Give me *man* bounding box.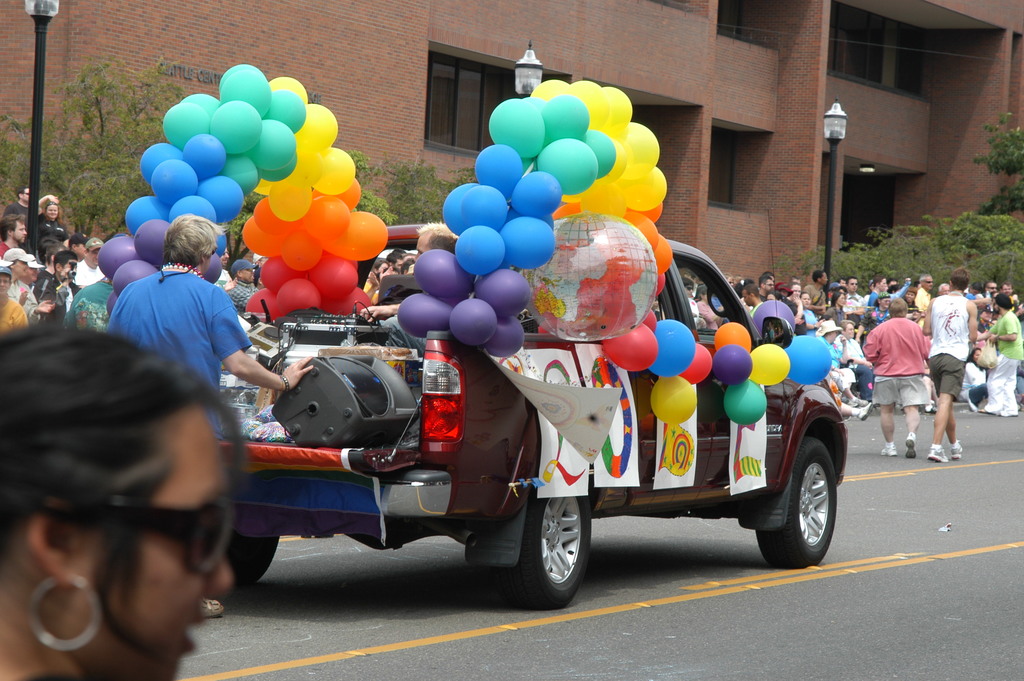
x1=250, y1=265, x2=265, y2=294.
